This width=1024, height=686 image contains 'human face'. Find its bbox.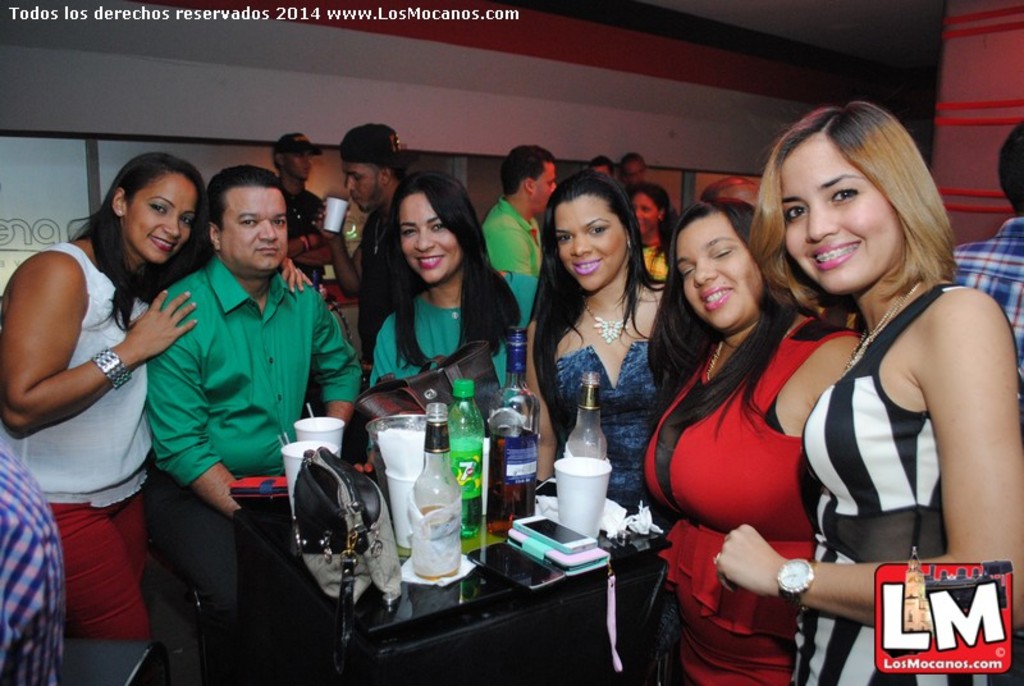
(3,65,1023,617).
